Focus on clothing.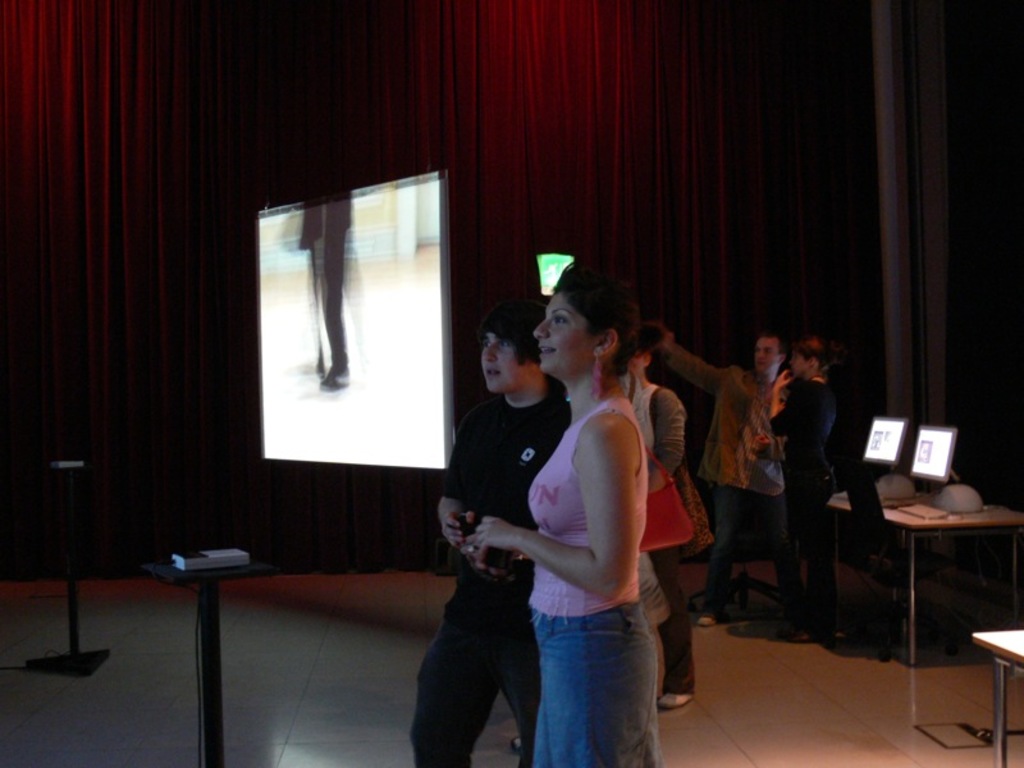
Focused at 622,378,714,700.
